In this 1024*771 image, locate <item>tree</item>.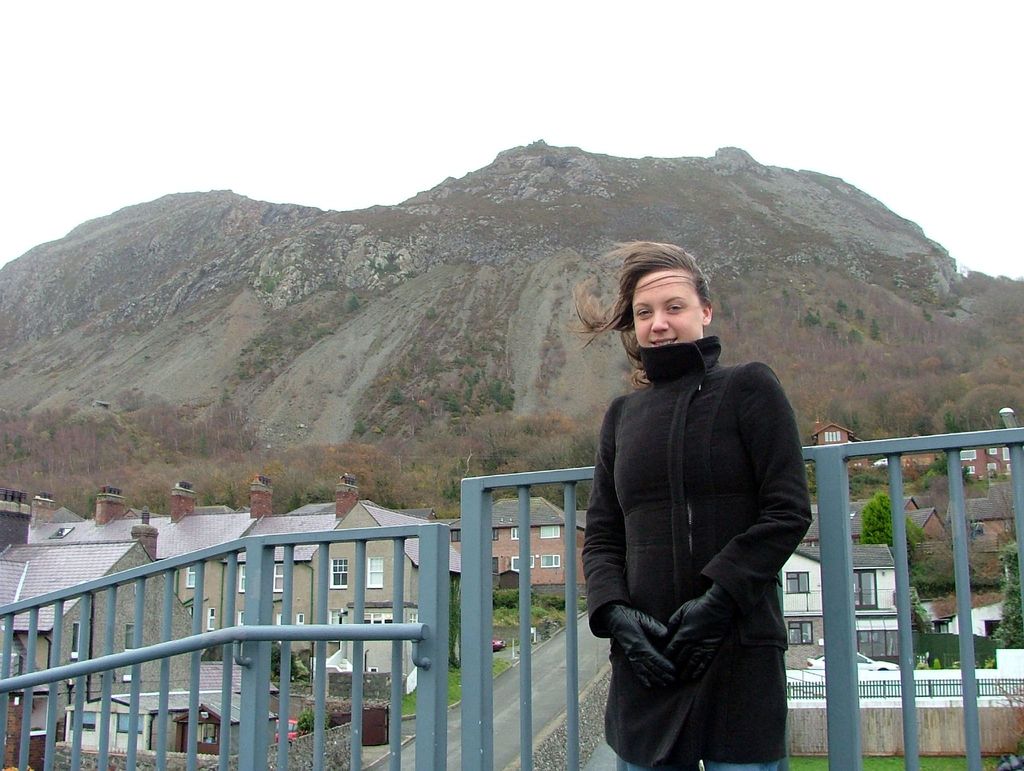
Bounding box: <bbox>860, 488, 908, 555</bbox>.
